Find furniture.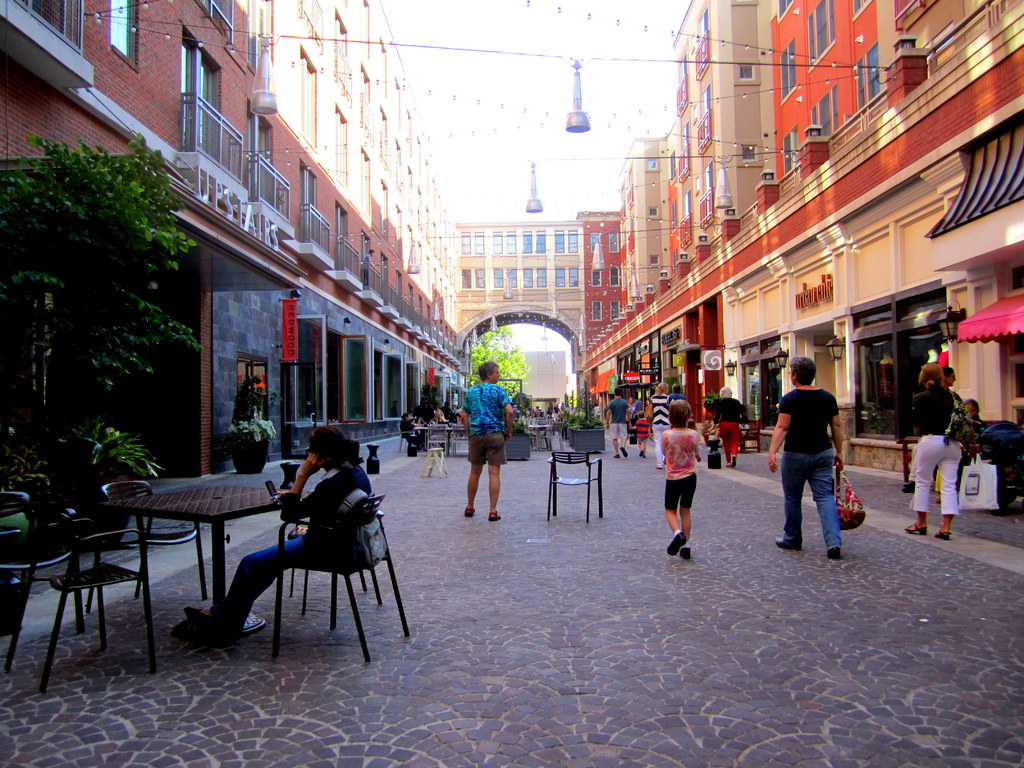
region(3, 509, 156, 692).
